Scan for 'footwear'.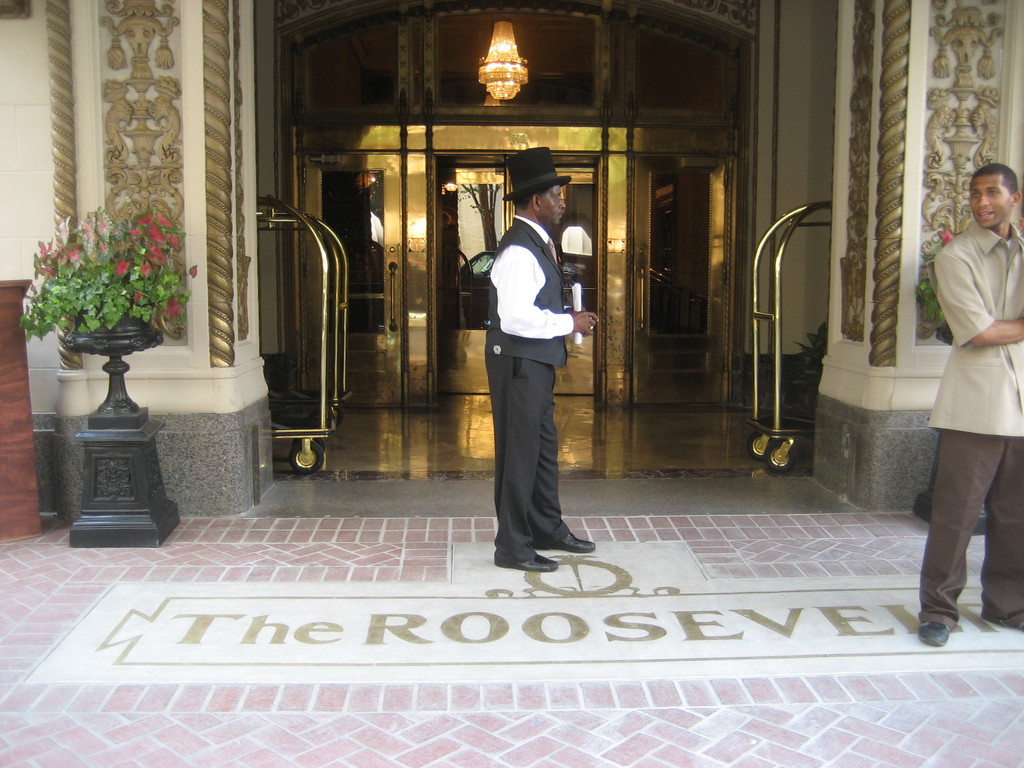
Scan result: (915, 618, 956, 648).
